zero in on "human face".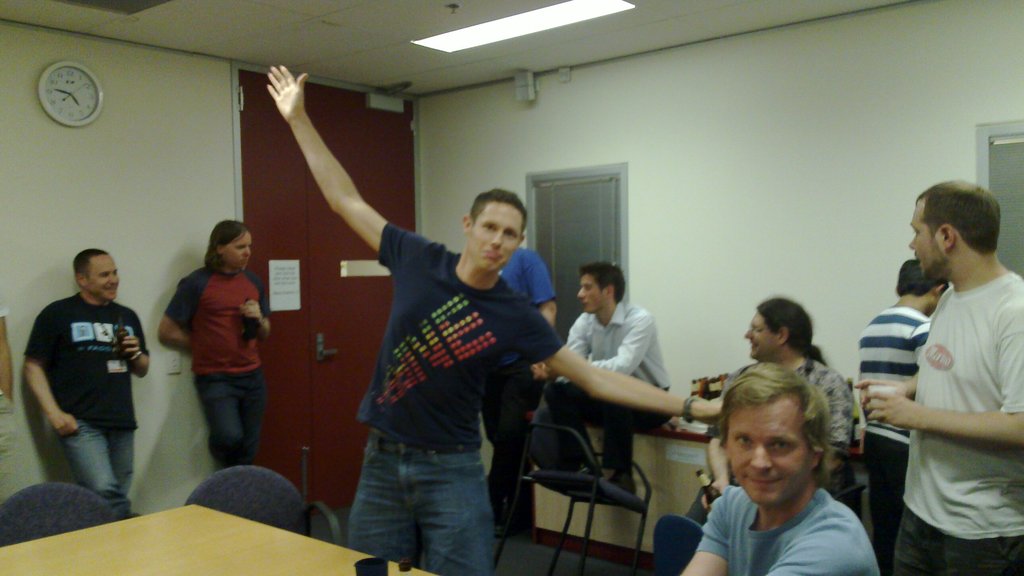
Zeroed in: [x1=88, y1=256, x2=120, y2=300].
